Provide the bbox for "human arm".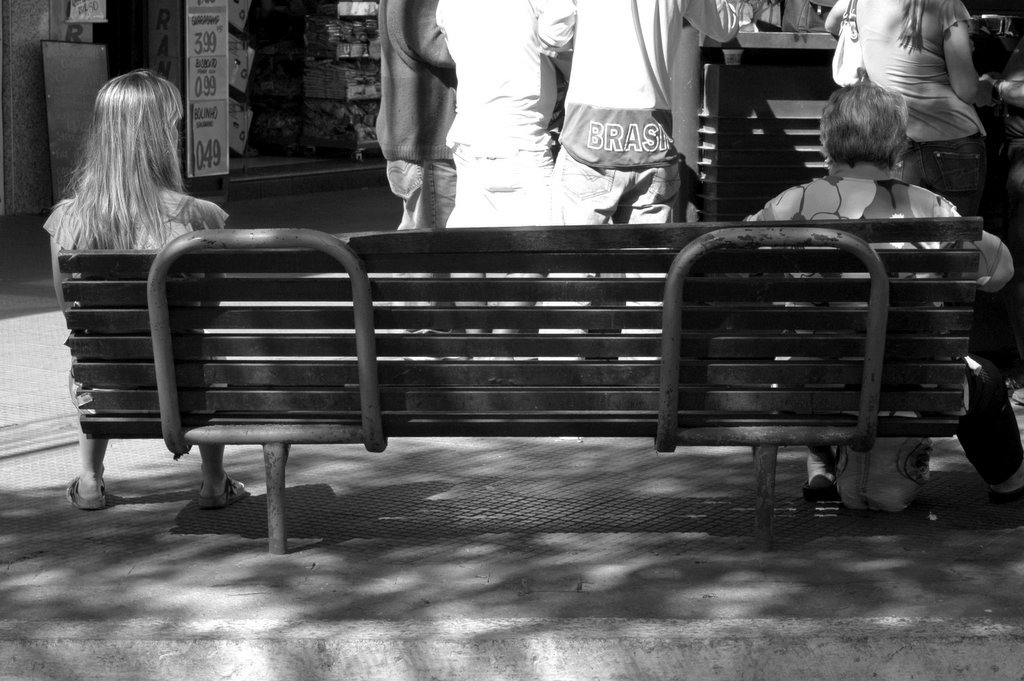
(819,0,852,59).
